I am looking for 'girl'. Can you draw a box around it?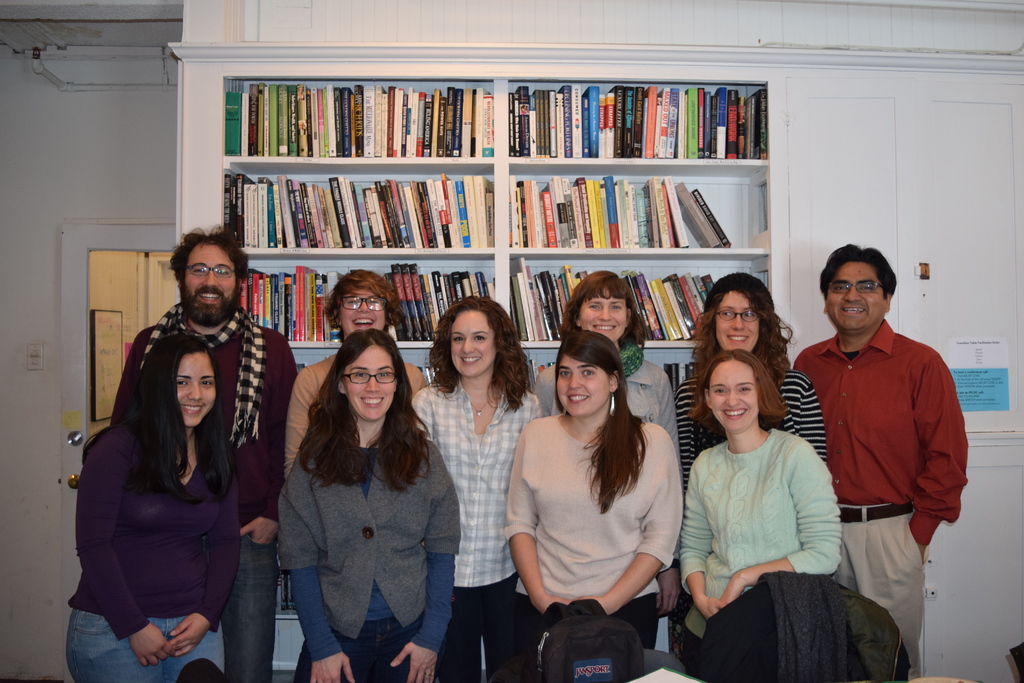
Sure, the bounding box is left=277, top=325, right=465, bottom=682.
